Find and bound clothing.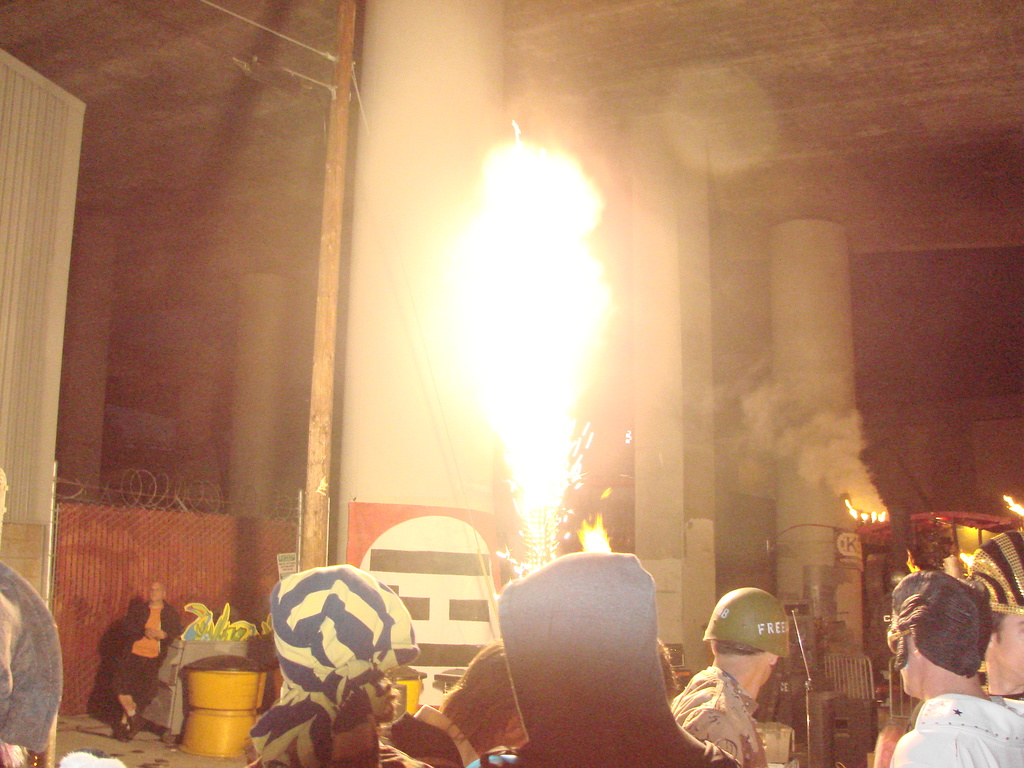
Bound: bbox(887, 693, 1023, 767).
